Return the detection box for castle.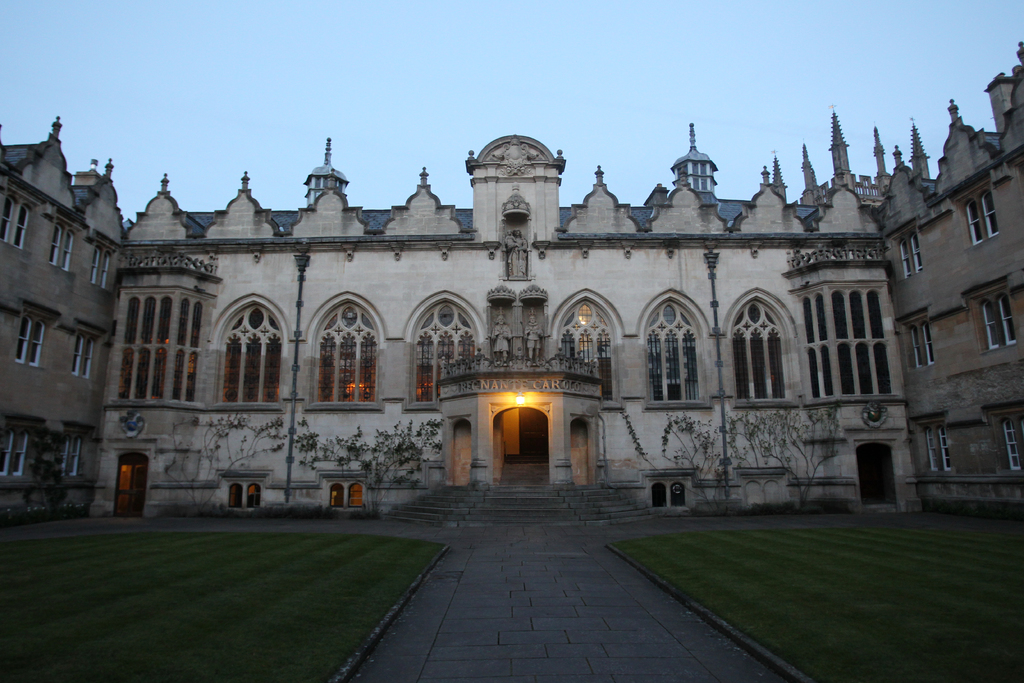
[x1=44, y1=67, x2=1023, y2=556].
